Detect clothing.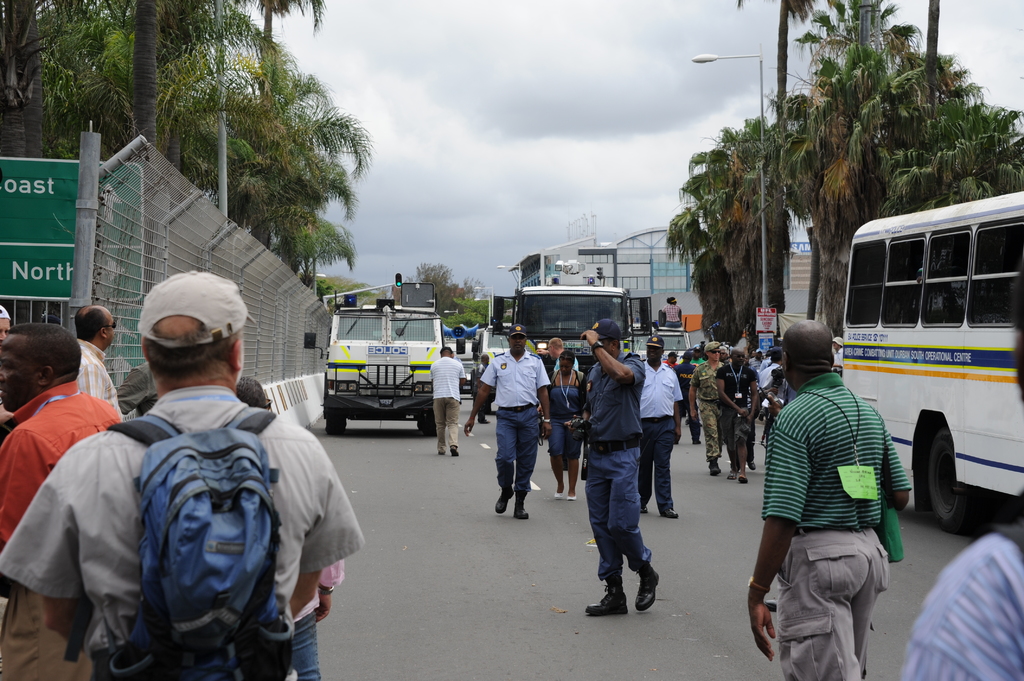
Detected at <box>484,351,548,406</box>.
